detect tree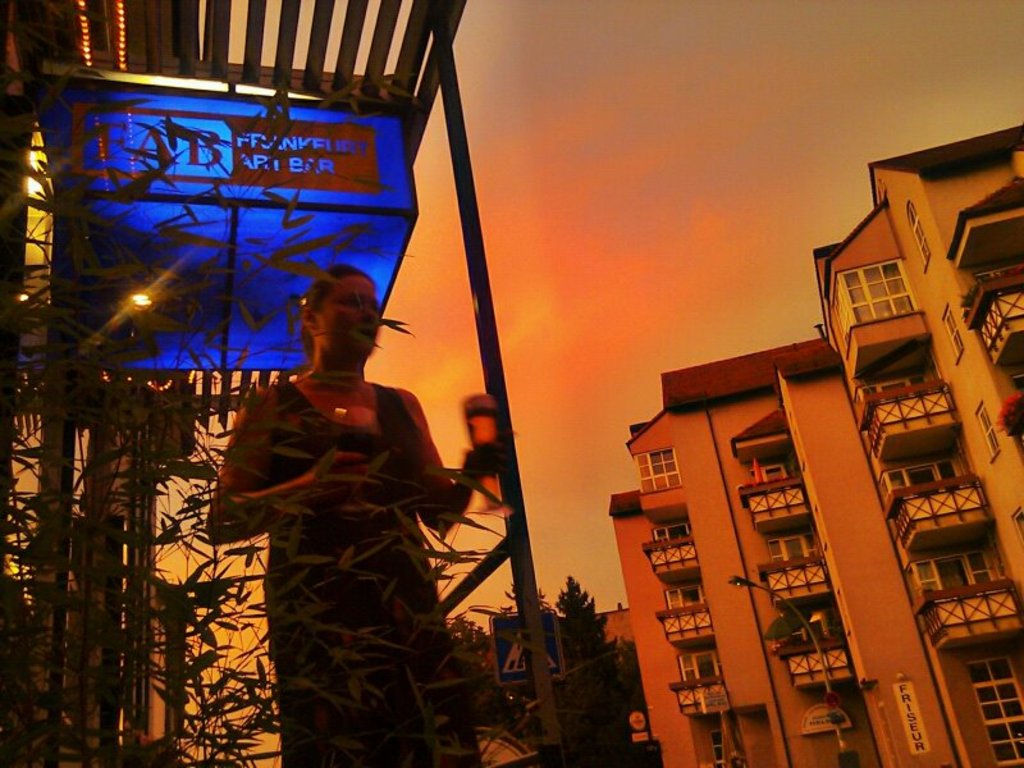
544, 564, 608, 705
